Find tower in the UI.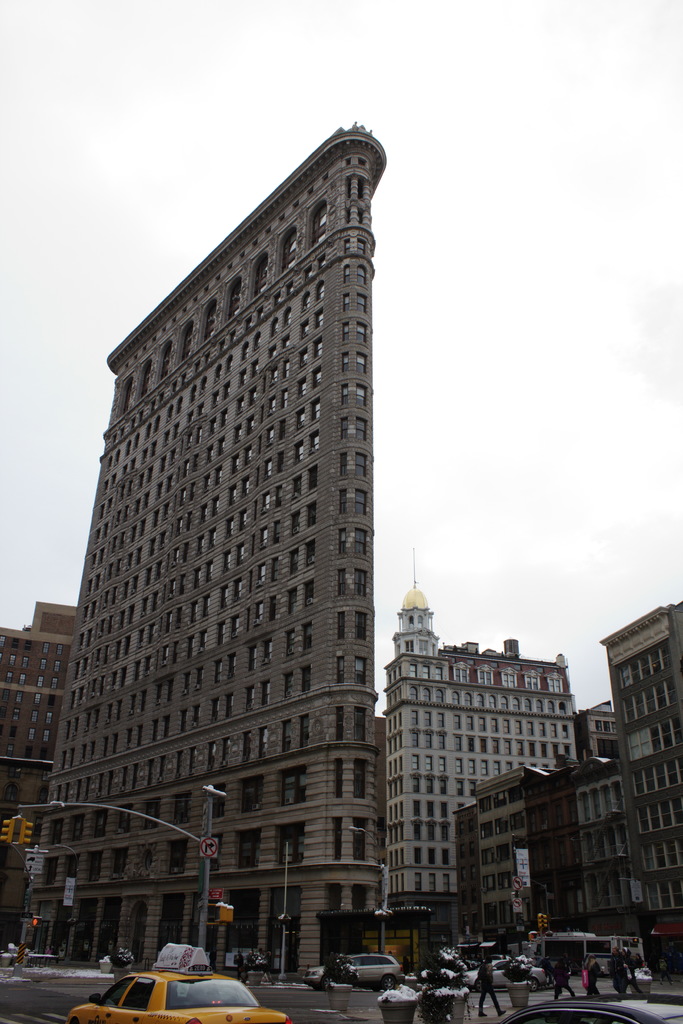
UI element at <bbox>24, 122, 386, 979</bbox>.
